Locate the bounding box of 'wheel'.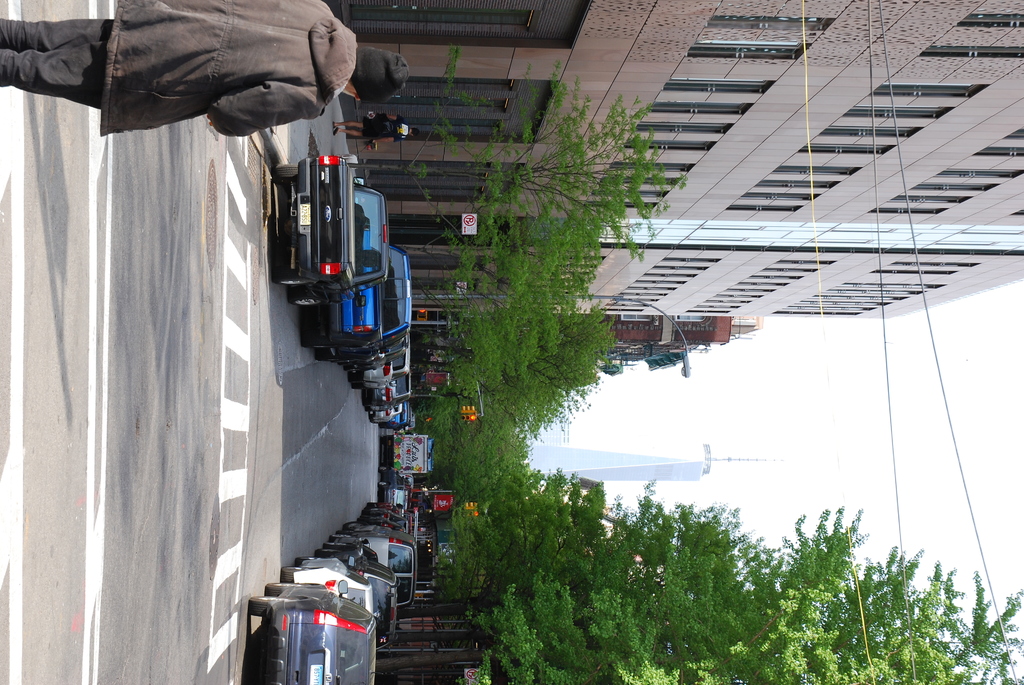
Bounding box: 243 595 280 617.
